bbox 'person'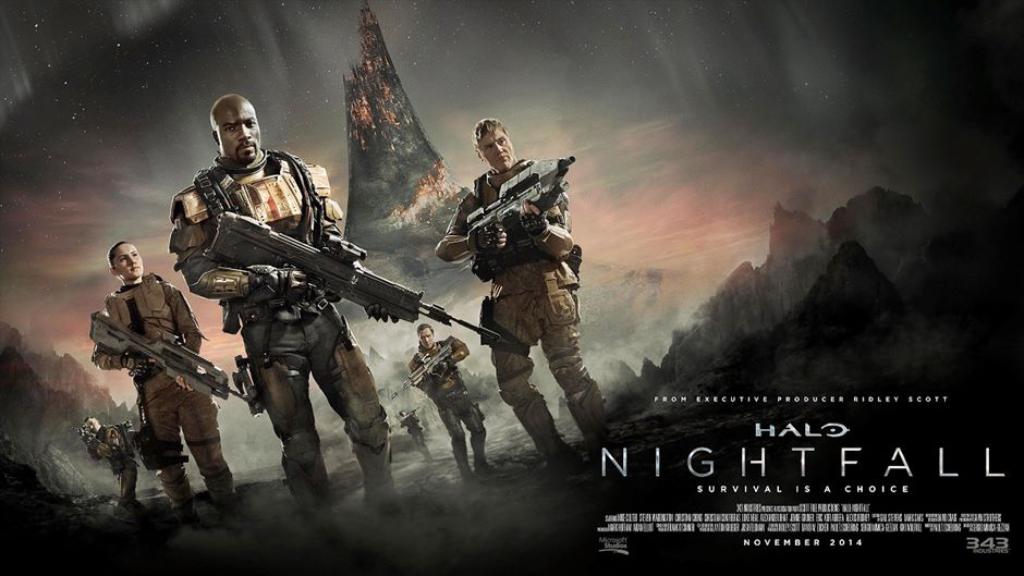
169:94:404:520
